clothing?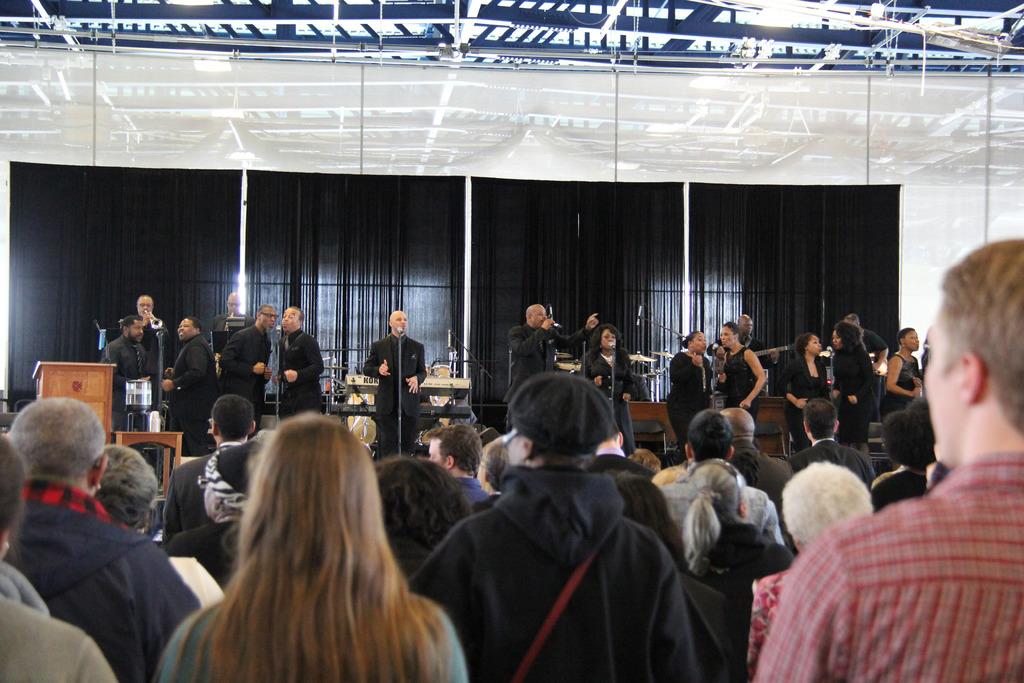
(881, 353, 922, 416)
